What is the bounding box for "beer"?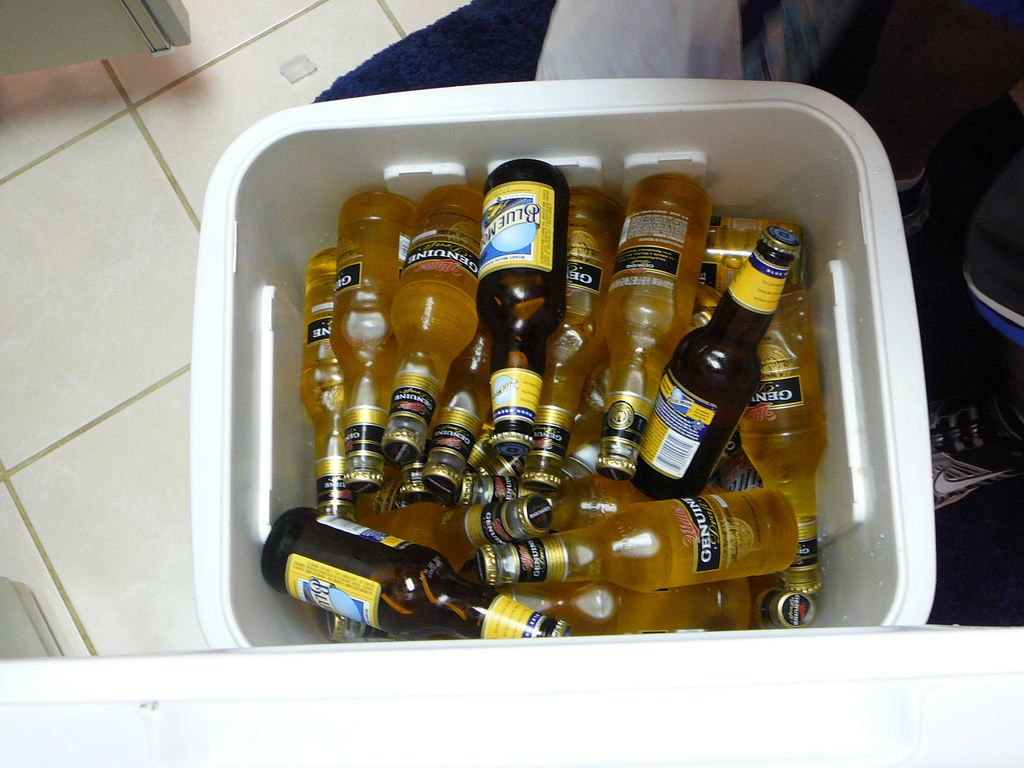
detection(467, 150, 581, 492).
